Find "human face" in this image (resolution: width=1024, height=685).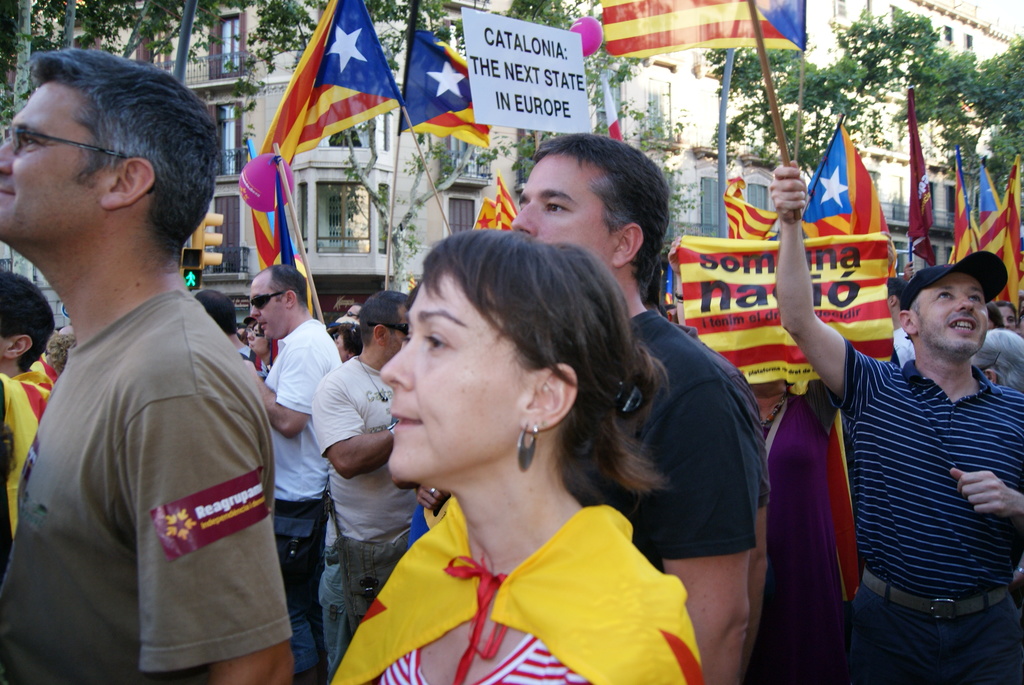
BBox(516, 151, 616, 256).
